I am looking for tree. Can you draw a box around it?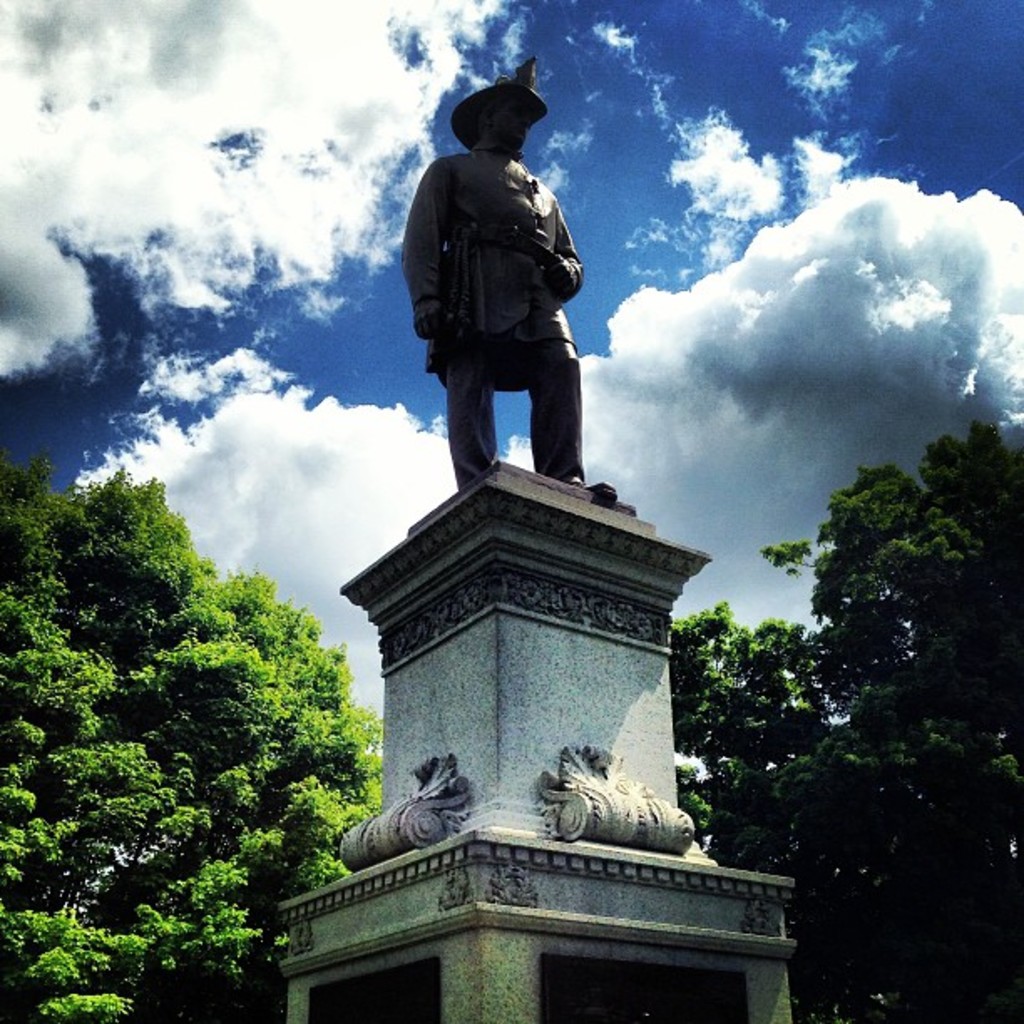
Sure, the bounding box is {"x1": 0, "y1": 462, "x2": 412, "y2": 1022}.
